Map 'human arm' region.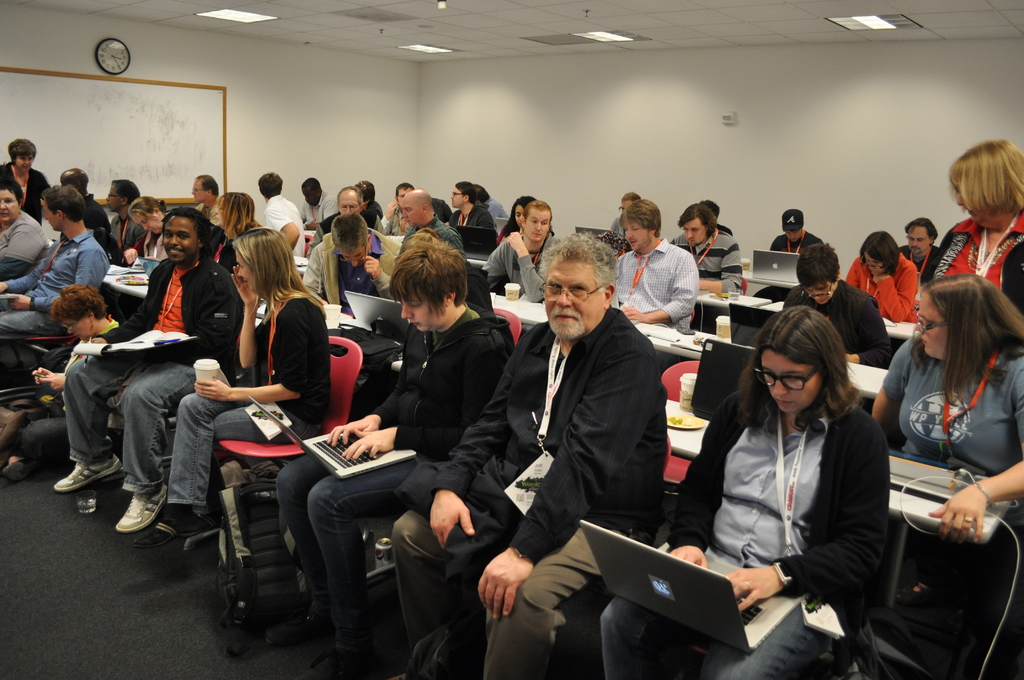
Mapped to bbox=(327, 325, 410, 446).
